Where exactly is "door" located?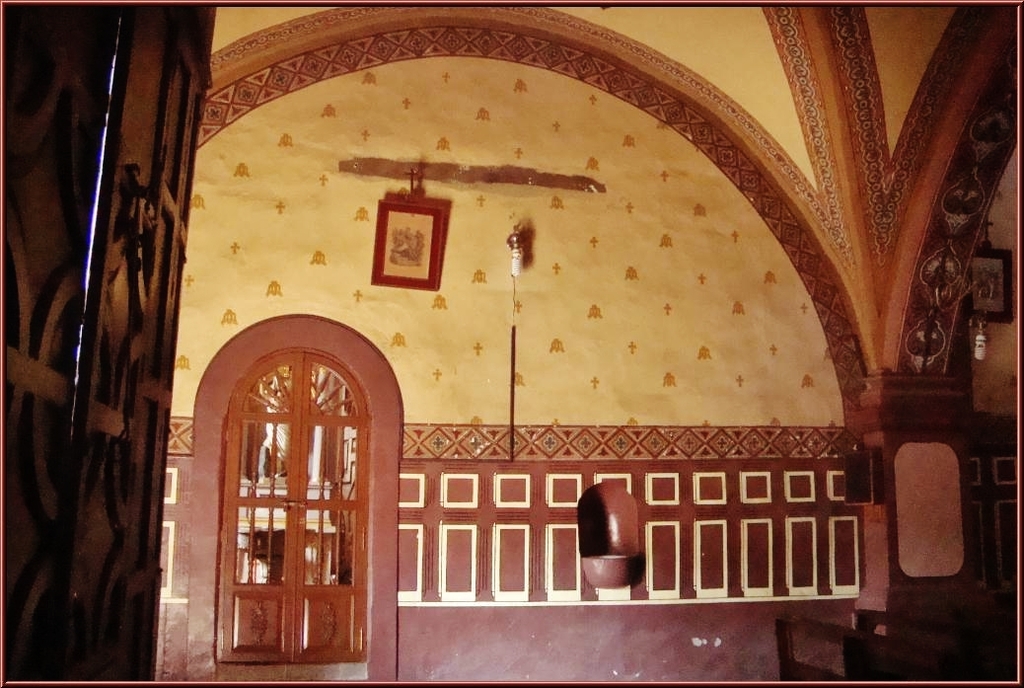
Its bounding box is BBox(214, 332, 379, 674).
